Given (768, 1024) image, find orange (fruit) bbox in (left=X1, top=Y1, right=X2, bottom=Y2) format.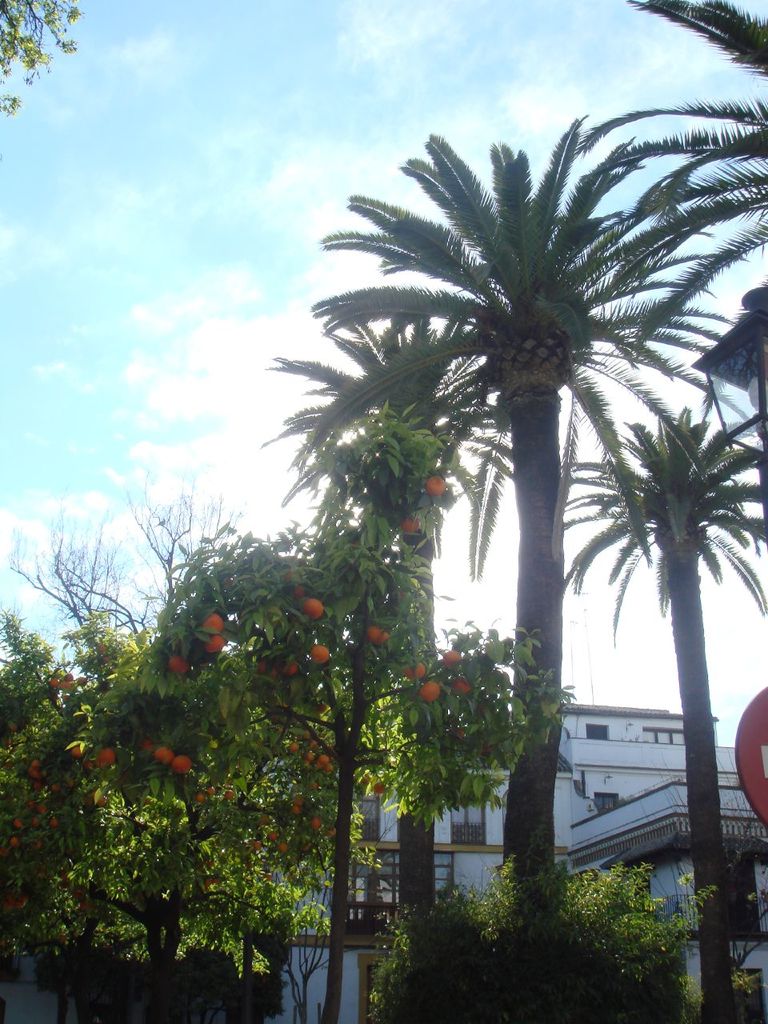
(left=287, top=801, right=299, bottom=813).
